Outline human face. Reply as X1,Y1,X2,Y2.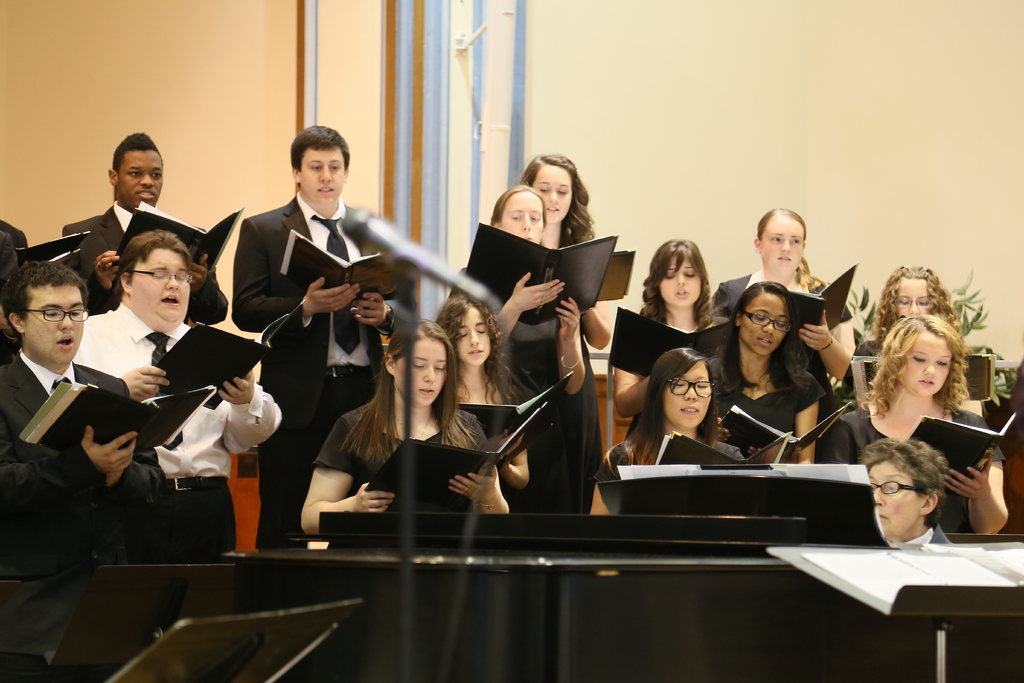
458,307,493,363.
